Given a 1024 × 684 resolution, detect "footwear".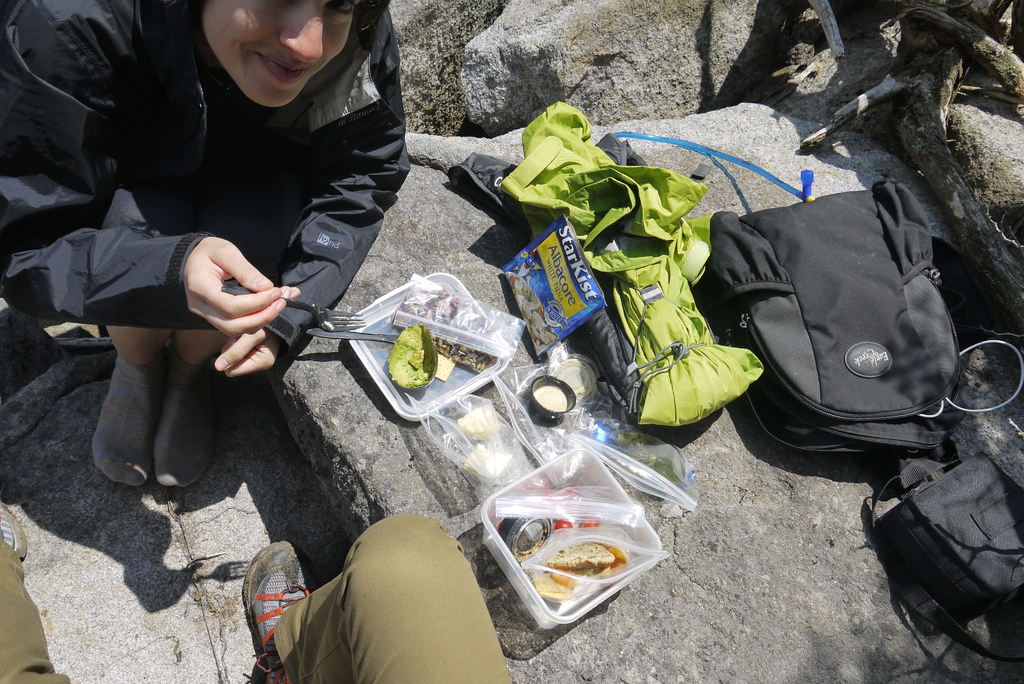
244,539,316,683.
